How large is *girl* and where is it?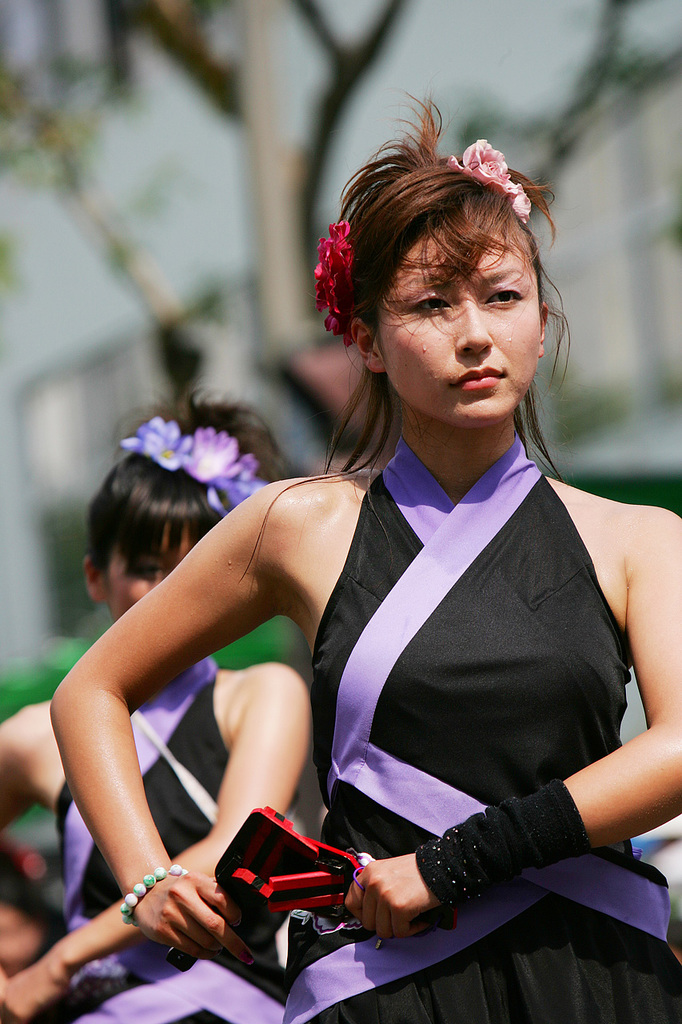
Bounding box: <region>0, 382, 309, 1023</region>.
